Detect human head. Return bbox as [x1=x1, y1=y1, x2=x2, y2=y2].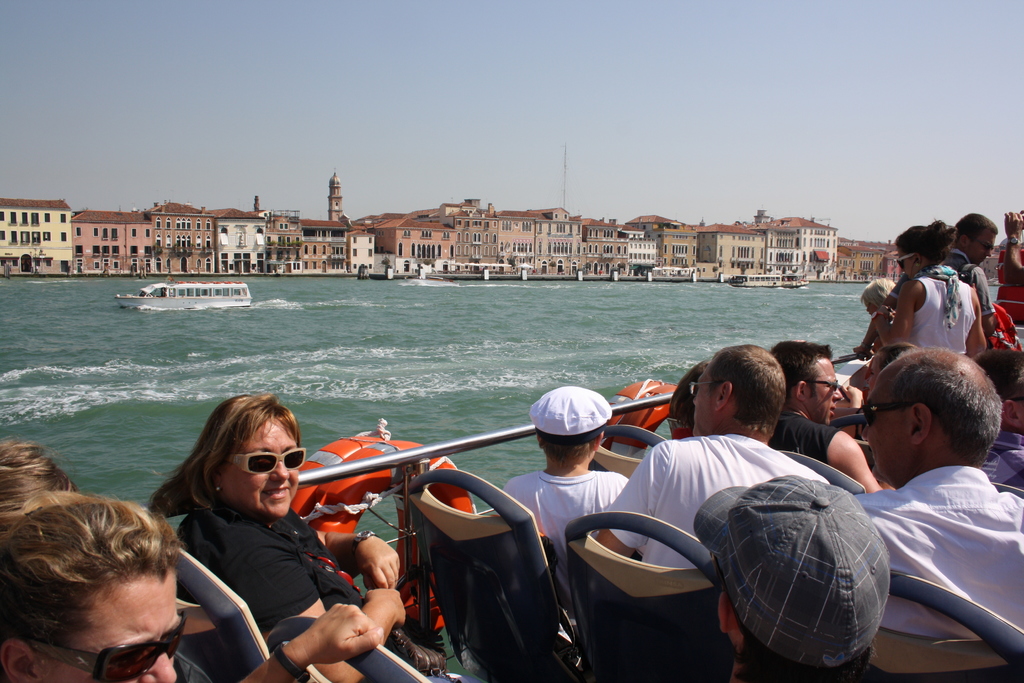
[x1=893, y1=222, x2=953, y2=272].
